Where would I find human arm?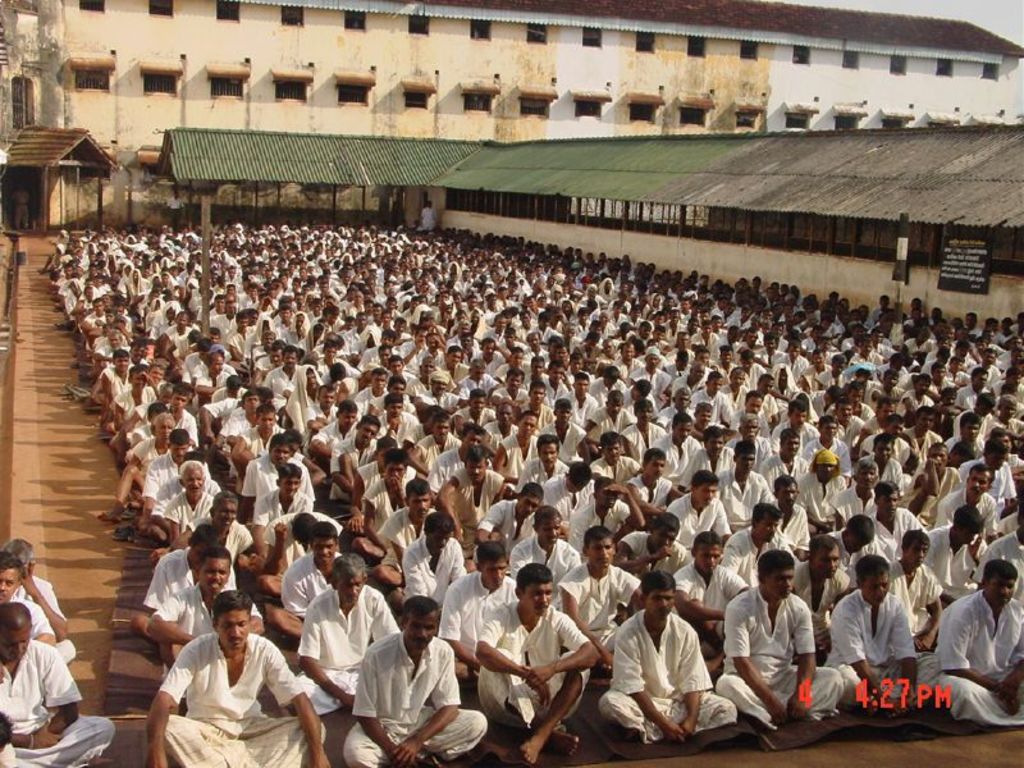
At x1=572 y1=430 x2=595 y2=462.
